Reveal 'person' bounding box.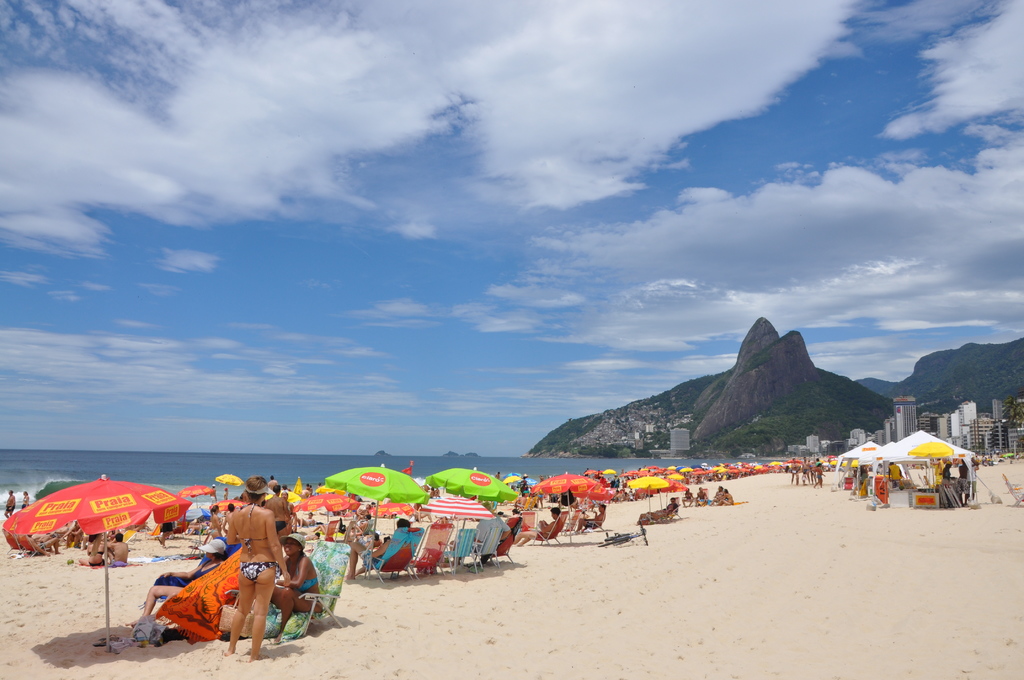
Revealed: left=218, top=471, right=298, bottom=663.
